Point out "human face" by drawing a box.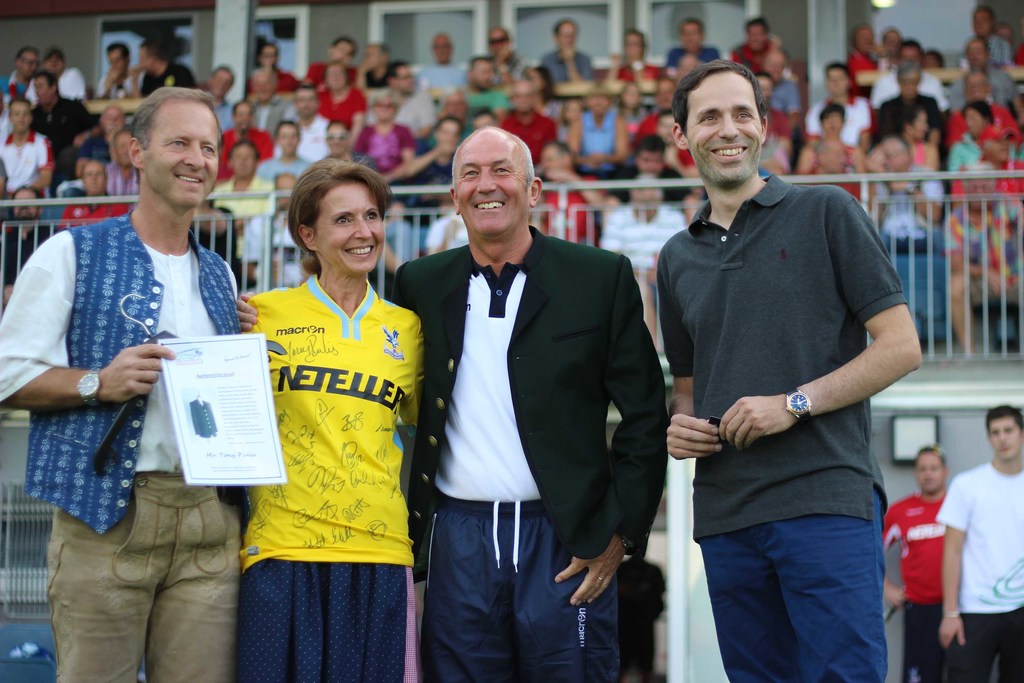
box(881, 143, 900, 172).
